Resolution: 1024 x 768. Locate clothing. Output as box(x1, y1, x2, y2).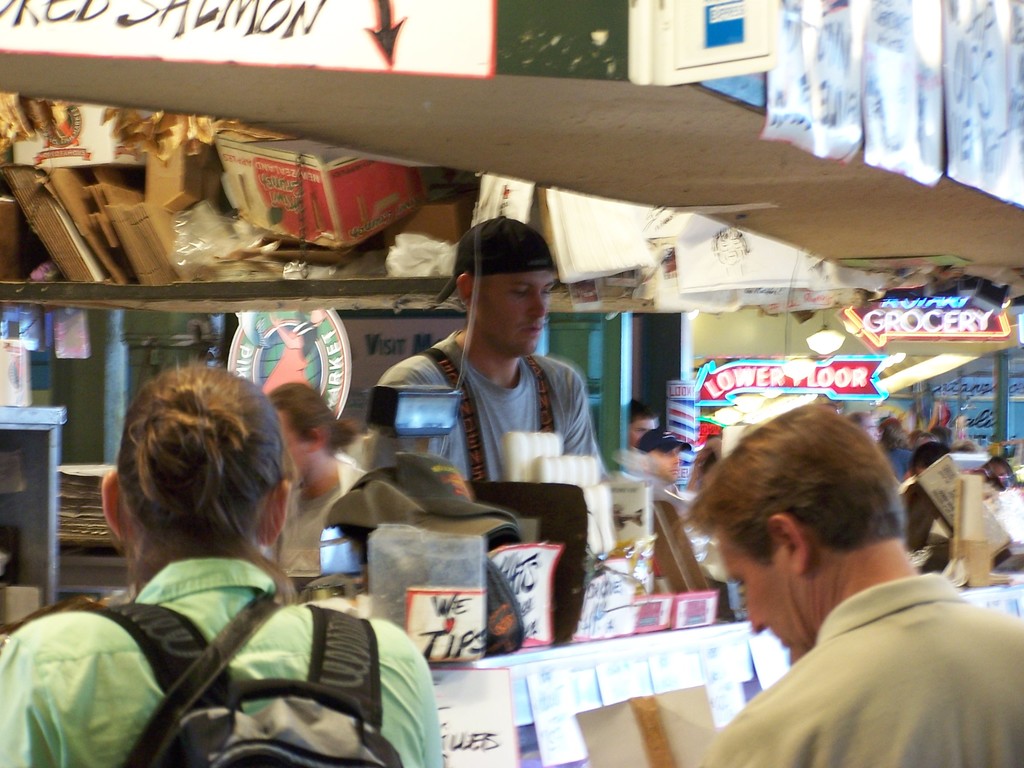
box(266, 452, 383, 580).
